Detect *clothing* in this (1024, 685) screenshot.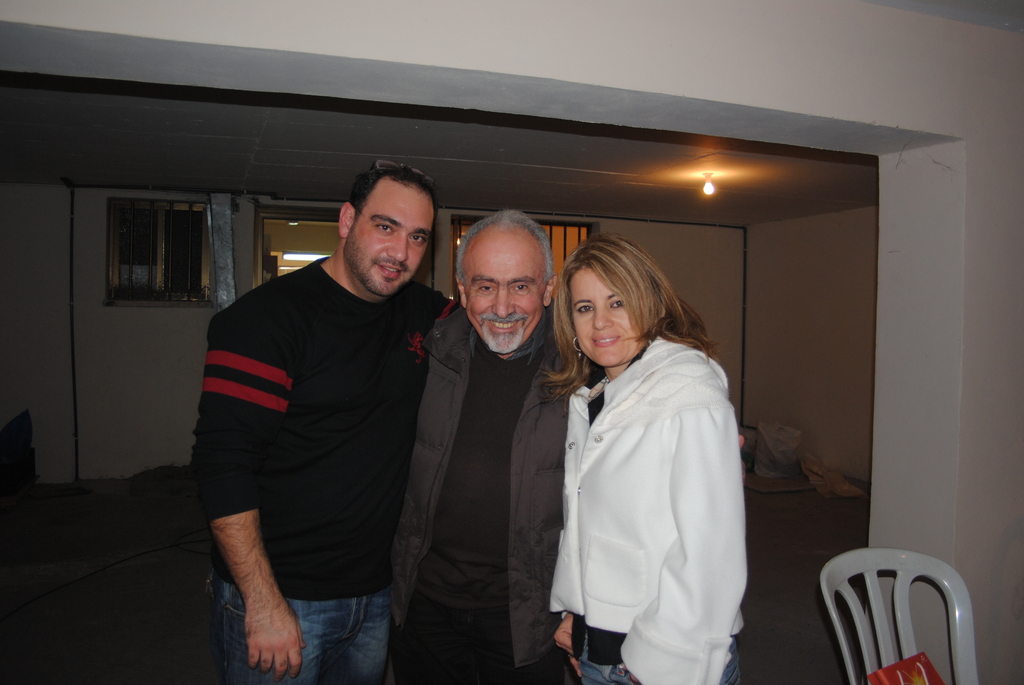
Detection: <region>385, 303, 602, 675</region>.
